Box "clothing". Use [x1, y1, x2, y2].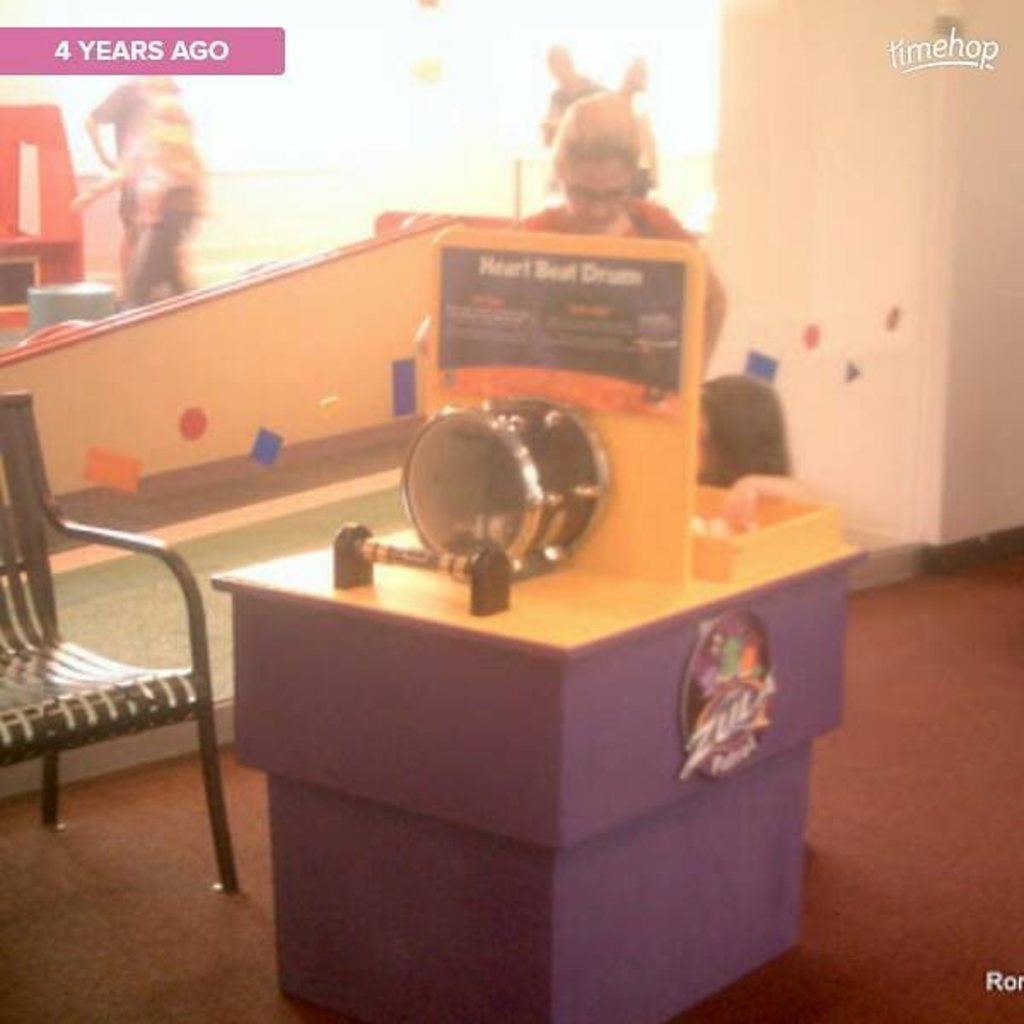
[85, 80, 160, 263].
